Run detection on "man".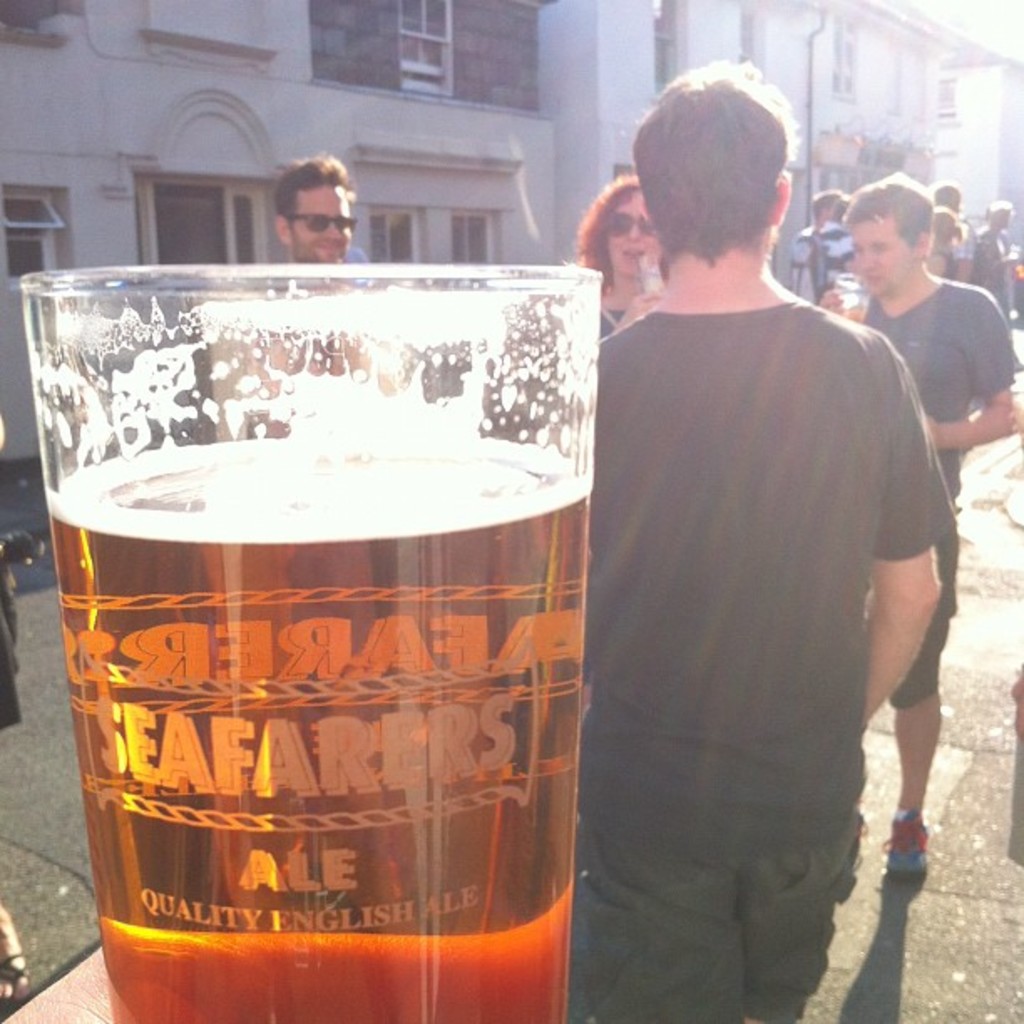
Result: {"left": 557, "top": 97, "right": 962, "bottom": 991}.
